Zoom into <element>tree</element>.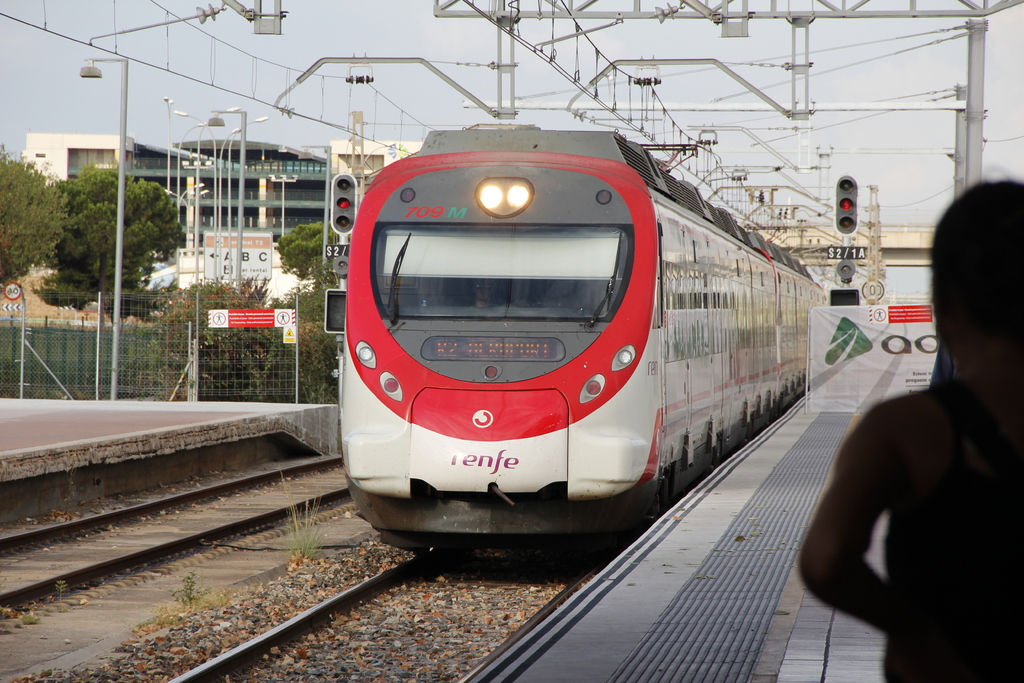
Zoom target: crop(0, 149, 74, 295).
